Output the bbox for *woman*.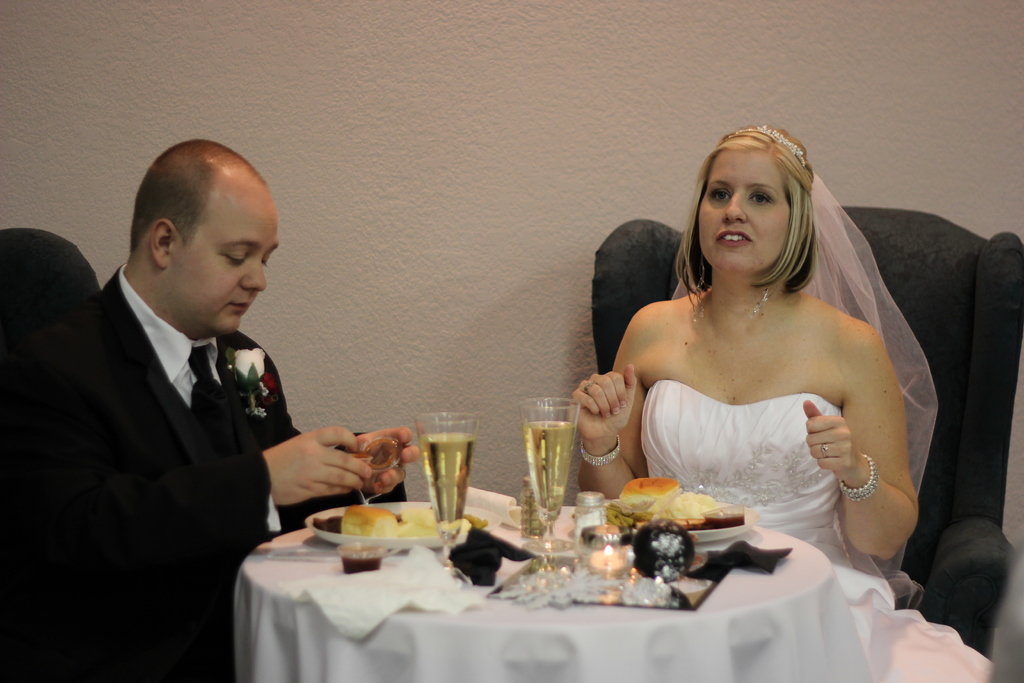
582/121/944/560.
